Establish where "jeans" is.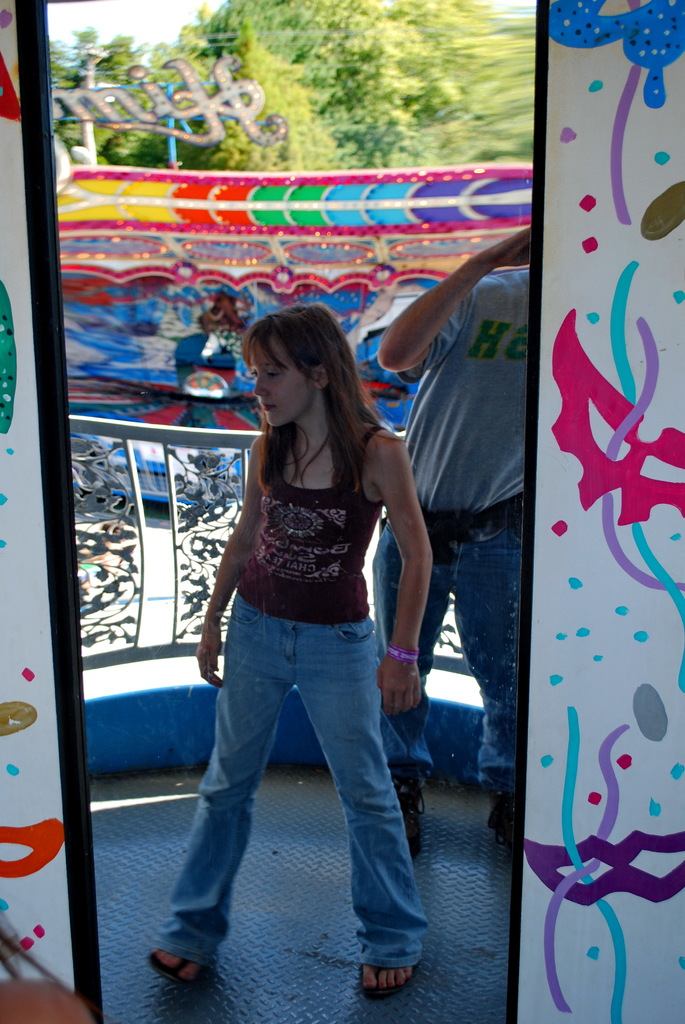
Established at bbox(363, 492, 543, 778).
